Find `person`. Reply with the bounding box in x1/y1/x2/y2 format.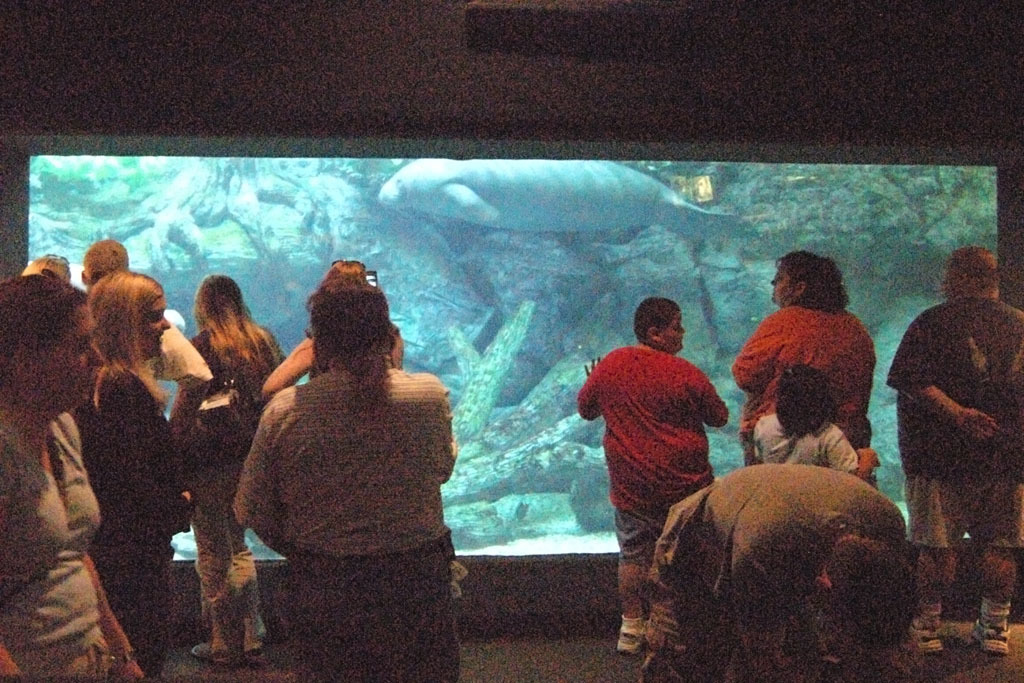
880/246/1023/654.
